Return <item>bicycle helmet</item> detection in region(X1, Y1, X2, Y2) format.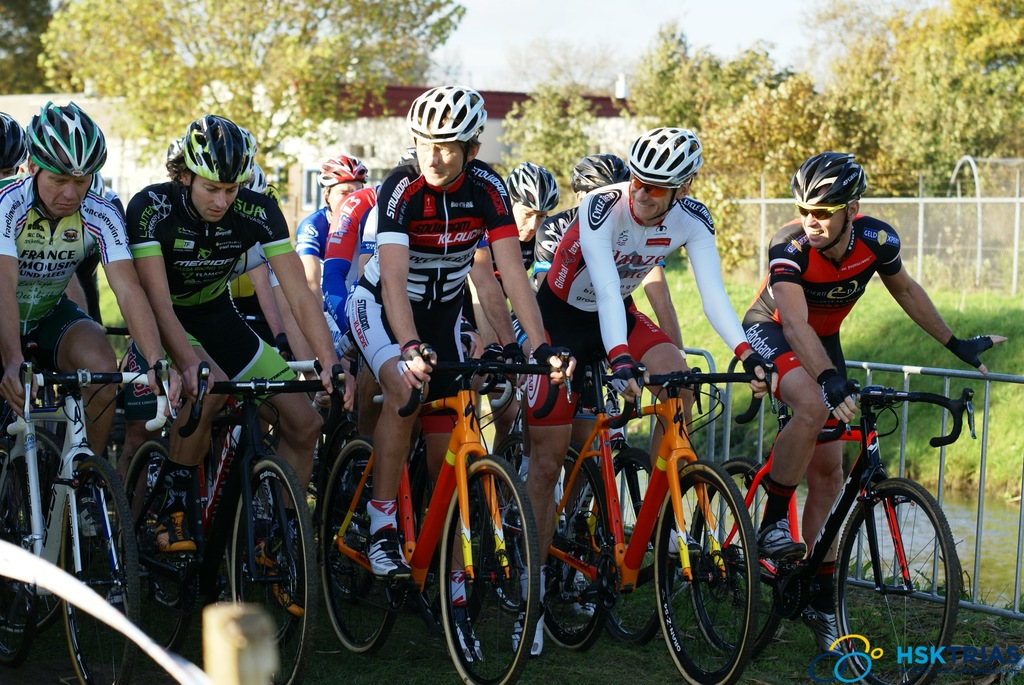
region(323, 156, 363, 185).
